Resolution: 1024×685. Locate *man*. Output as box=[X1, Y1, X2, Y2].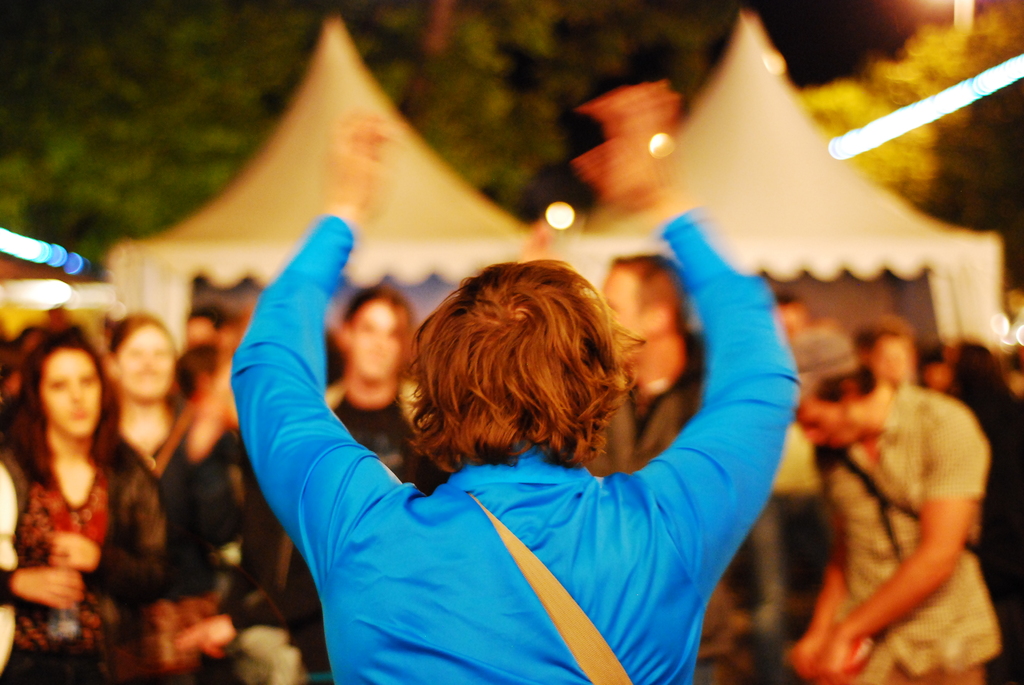
box=[580, 252, 783, 684].
